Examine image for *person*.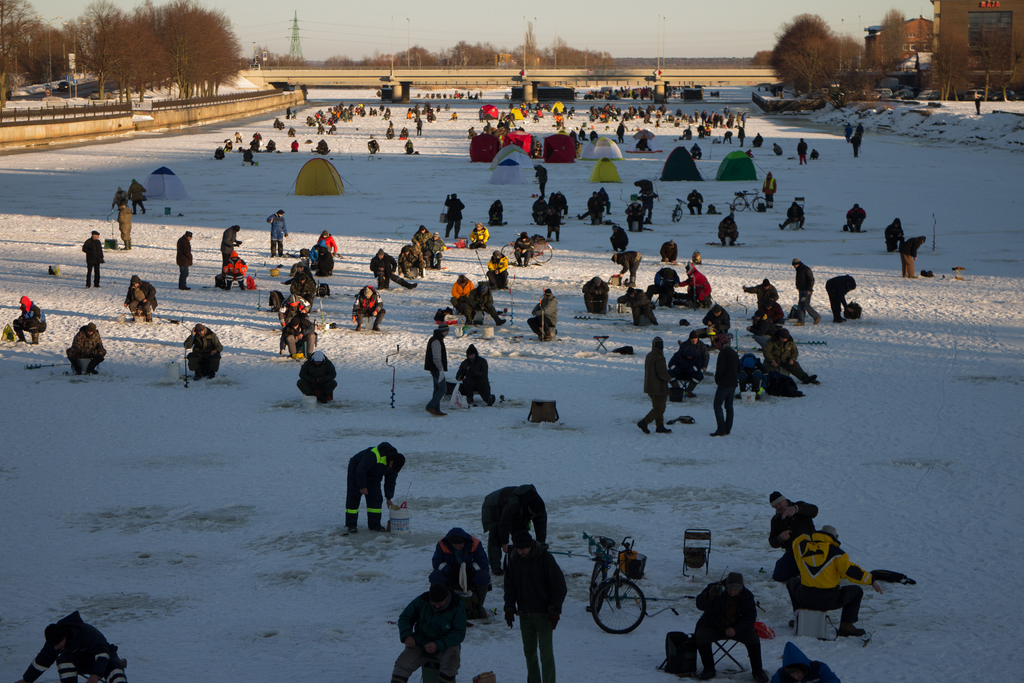
Examination result: crop(678, 303, 731, 347).
